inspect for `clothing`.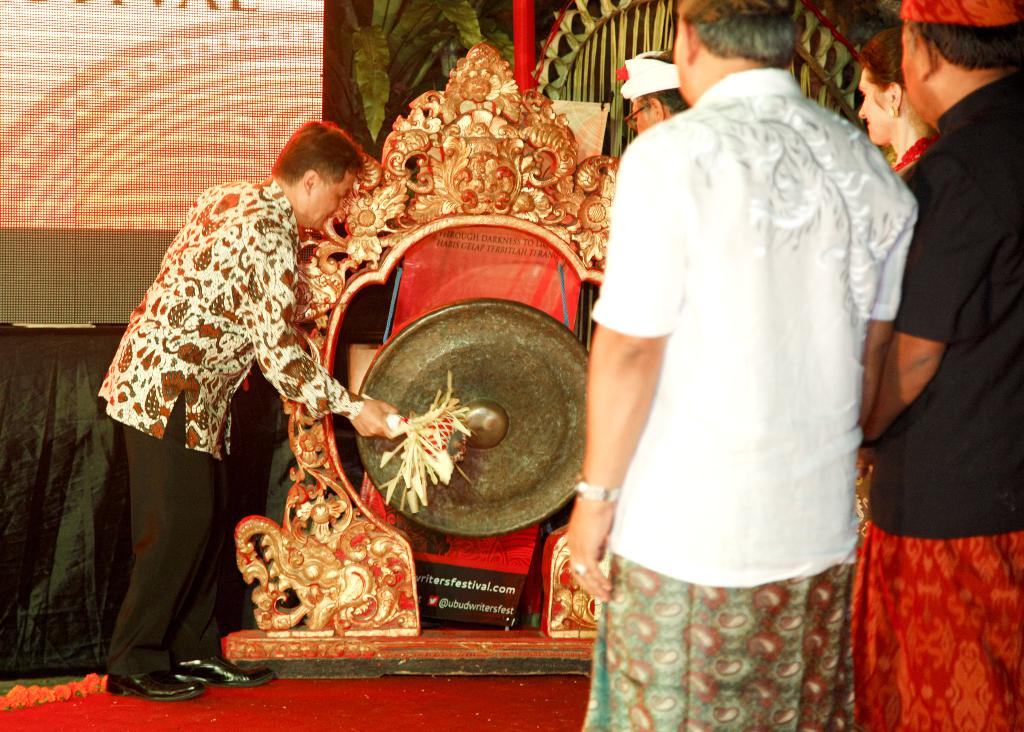
Inspection: (589, 42, 915, 676).
